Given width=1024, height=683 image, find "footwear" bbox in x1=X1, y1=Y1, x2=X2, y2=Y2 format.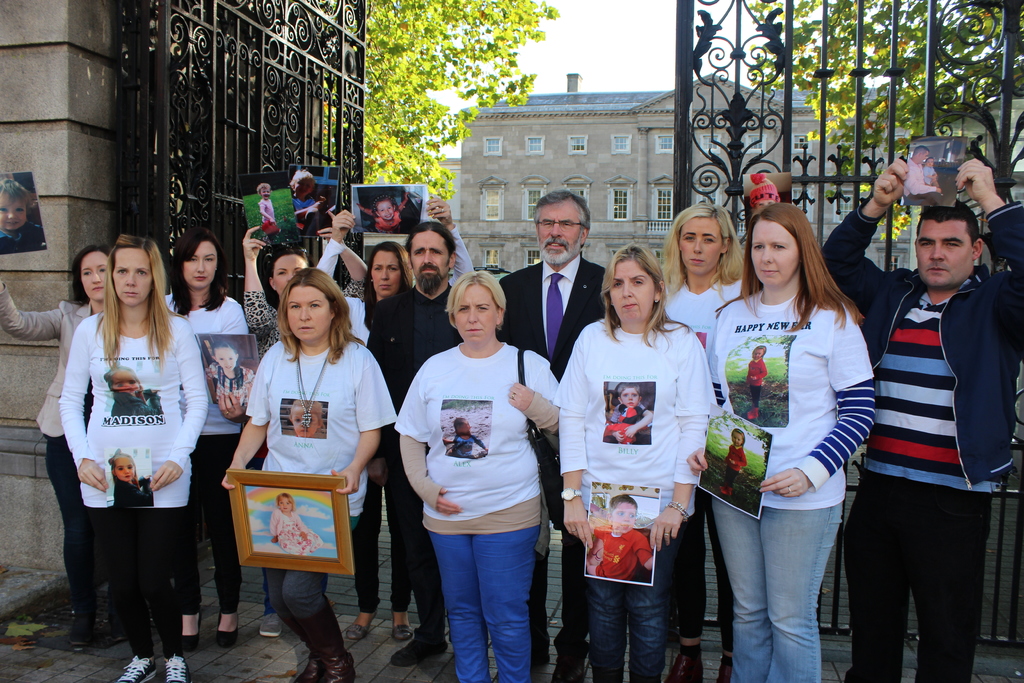
x1=387, y1=630, x2=451, y2=670.
